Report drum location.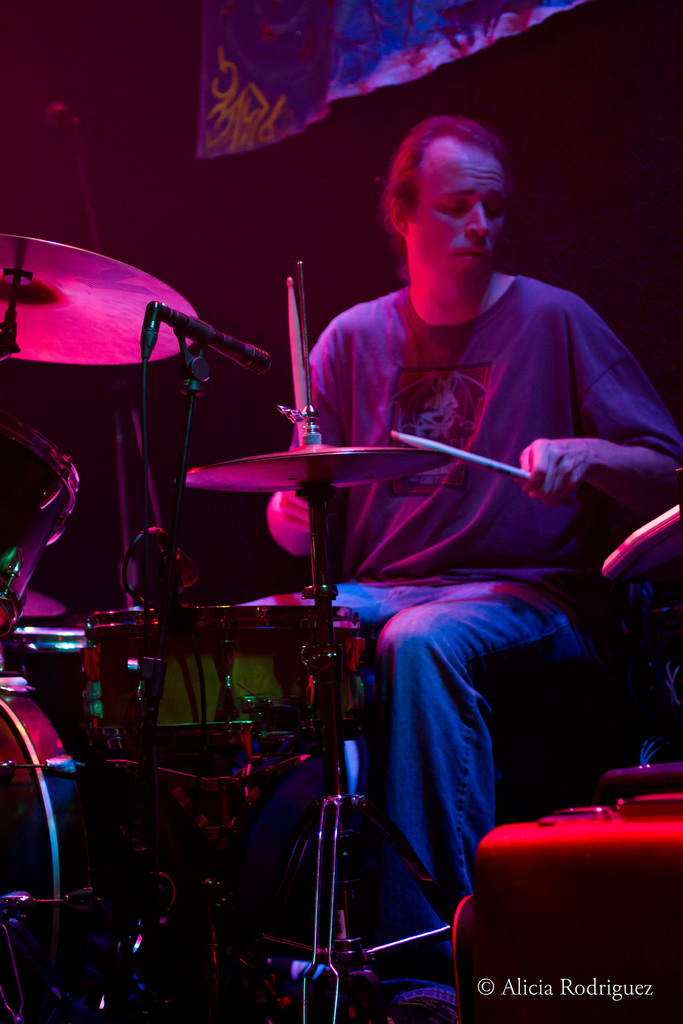
Report: 0/669/120/1023.
